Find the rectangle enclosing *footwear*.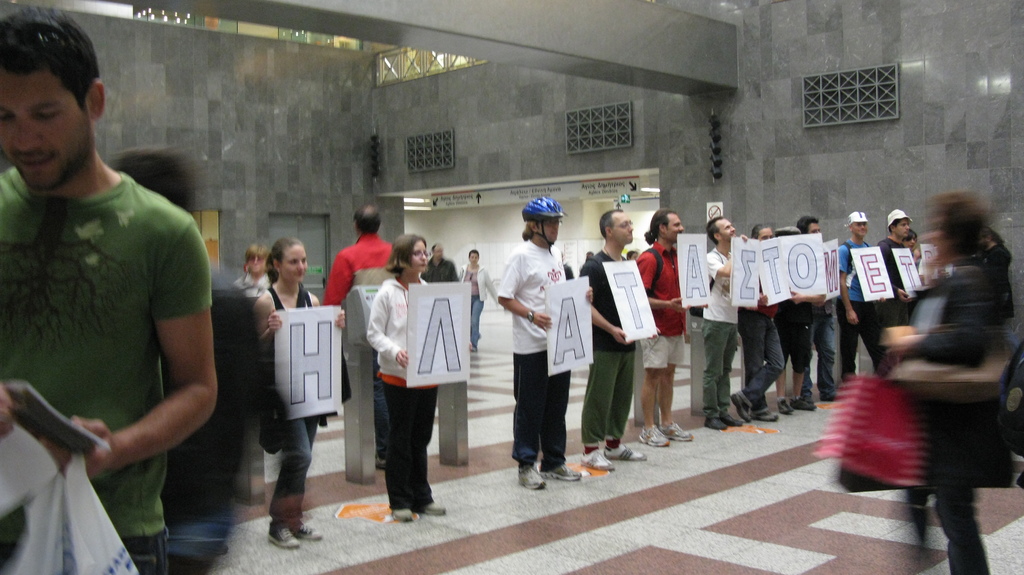
[x1=755, y1=409, x2=778, y2=420].
